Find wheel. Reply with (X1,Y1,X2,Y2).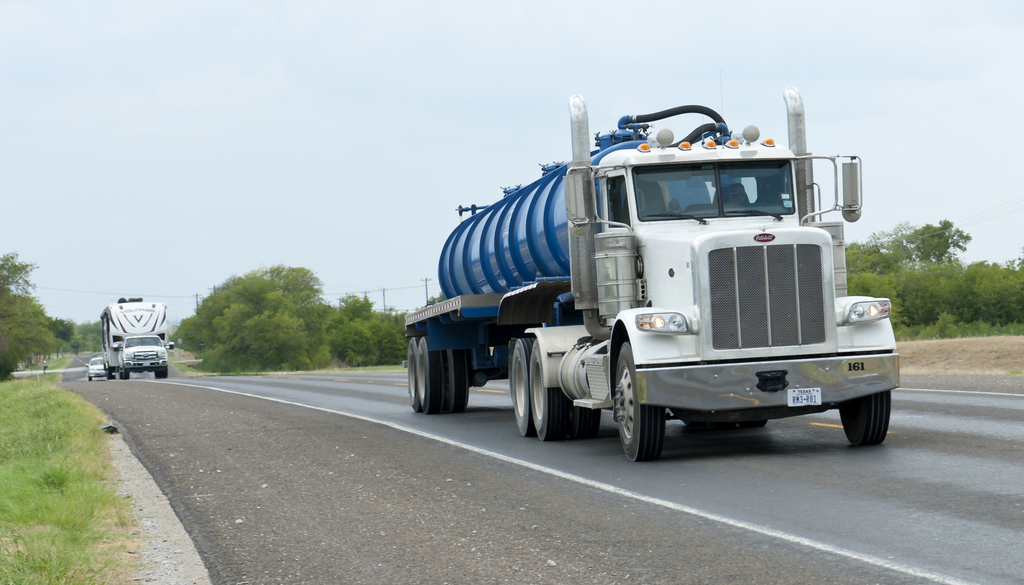
(682,421,705,429).
